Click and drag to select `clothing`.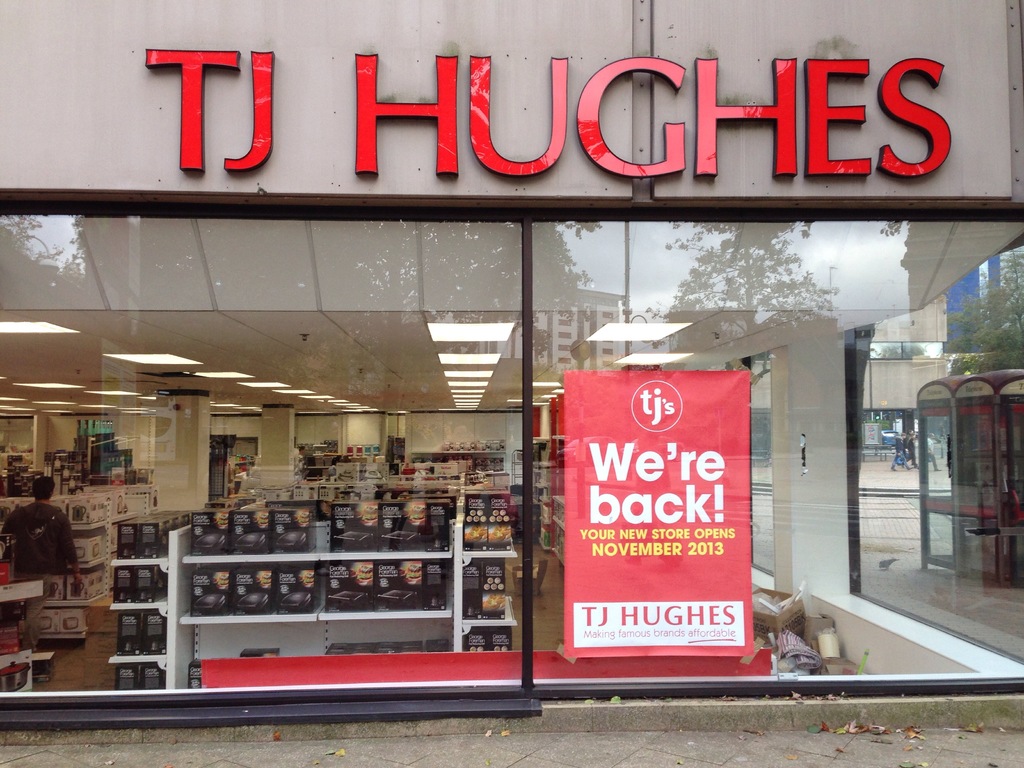
Selection: {"x1": 296, "y1": 451, "x2": 309, "y2": 474}.
